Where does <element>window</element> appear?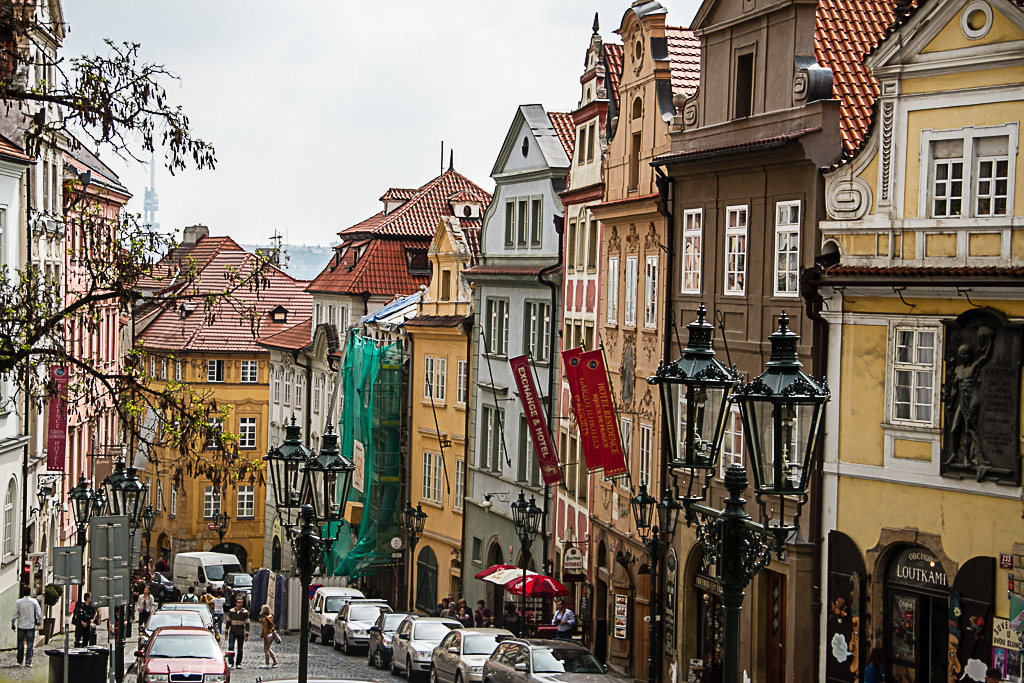
Appears at [x1=523, y1=300, x2=553, y2=362].
